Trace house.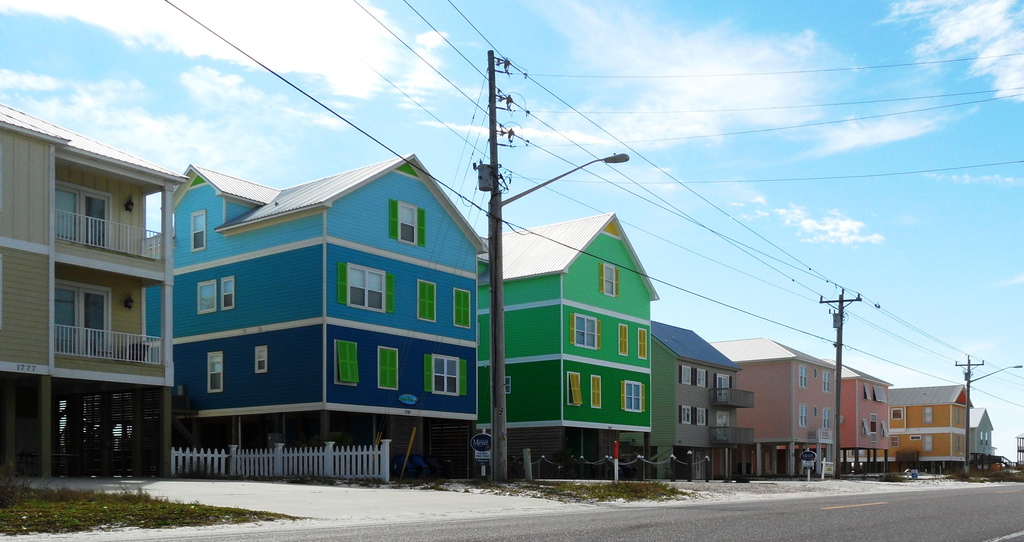
Traced to <region>468, 213, 640, 468</region>.
